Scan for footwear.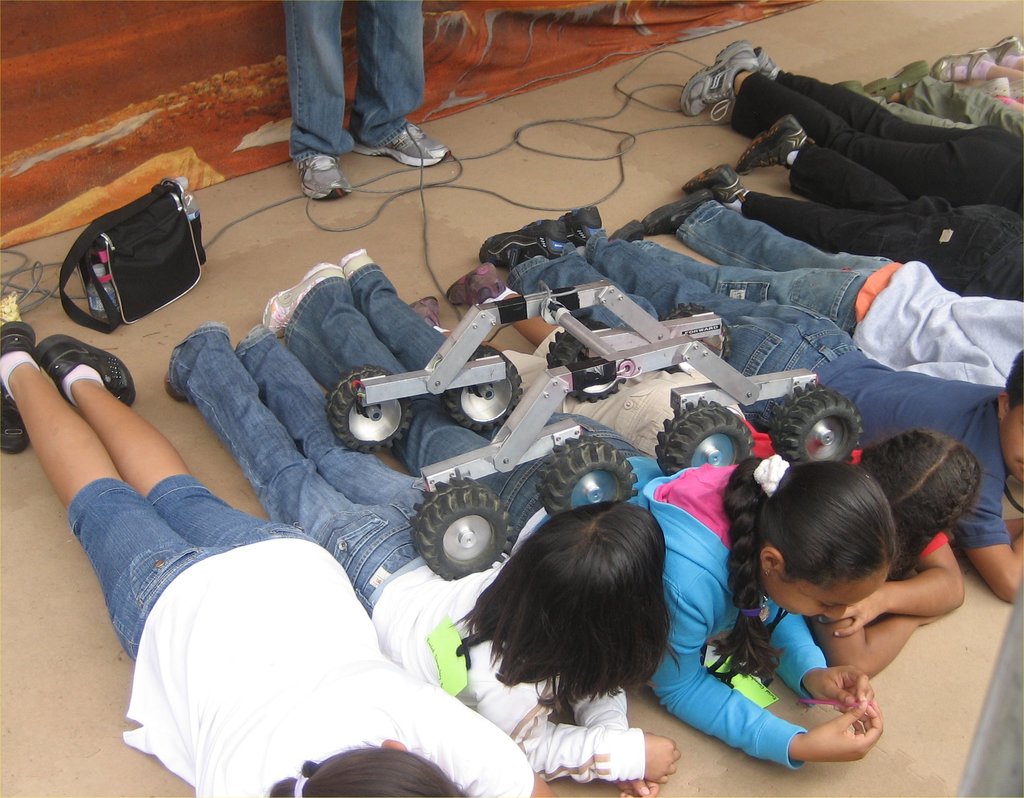
Scan result: 539,206,605,249.
